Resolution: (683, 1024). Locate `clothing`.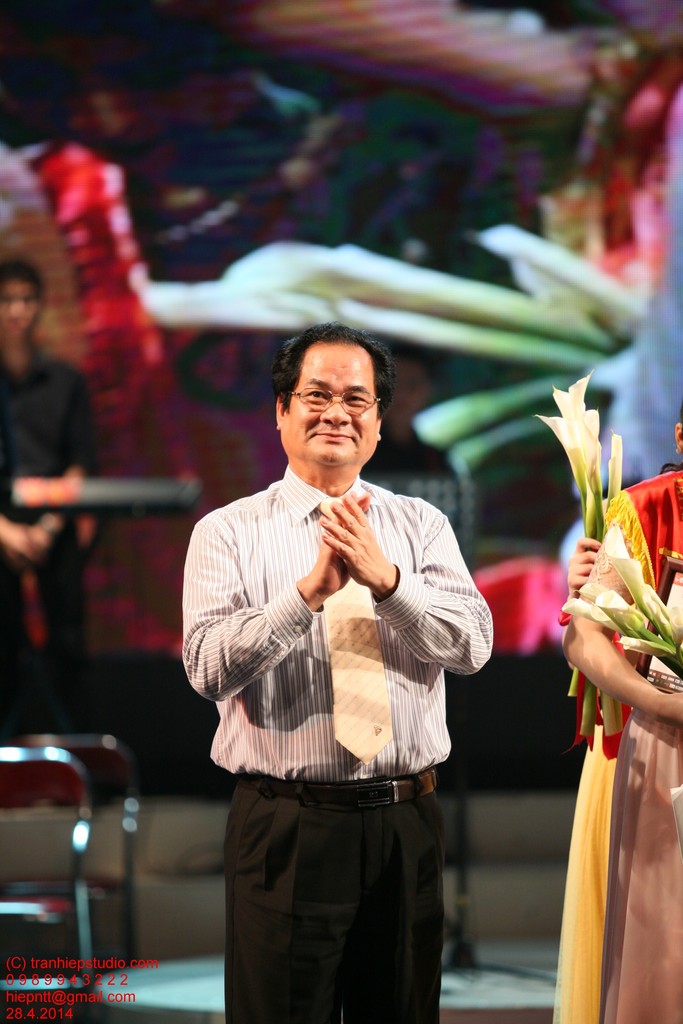
bbox=[0, 330, 110, 681].
